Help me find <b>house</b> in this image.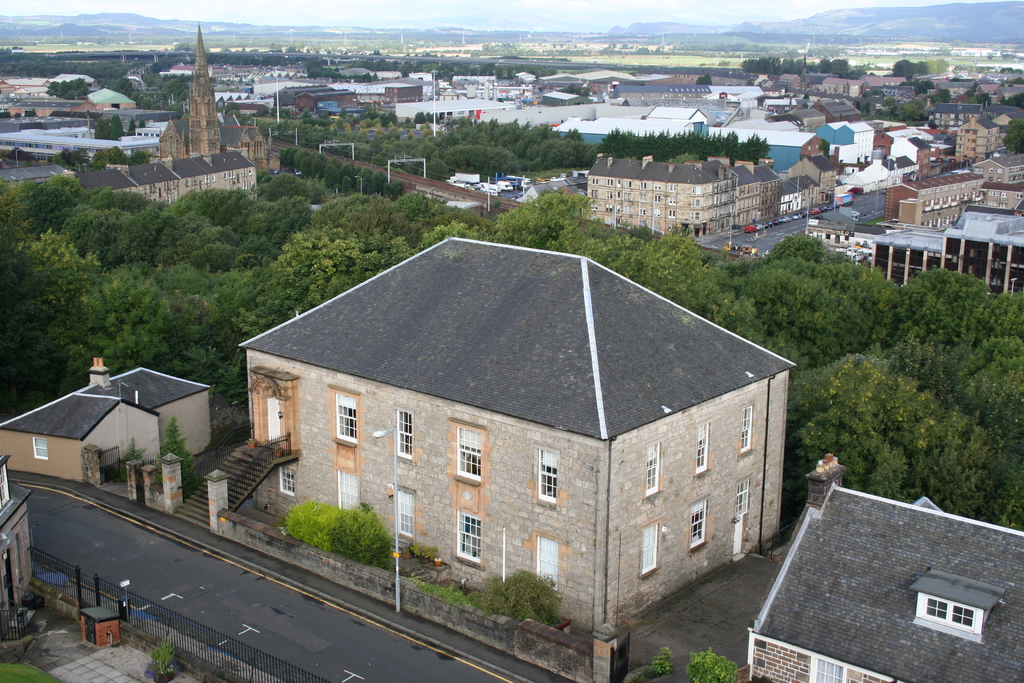
Found it: x1=237 y1=233 x2=796 y2=641.
